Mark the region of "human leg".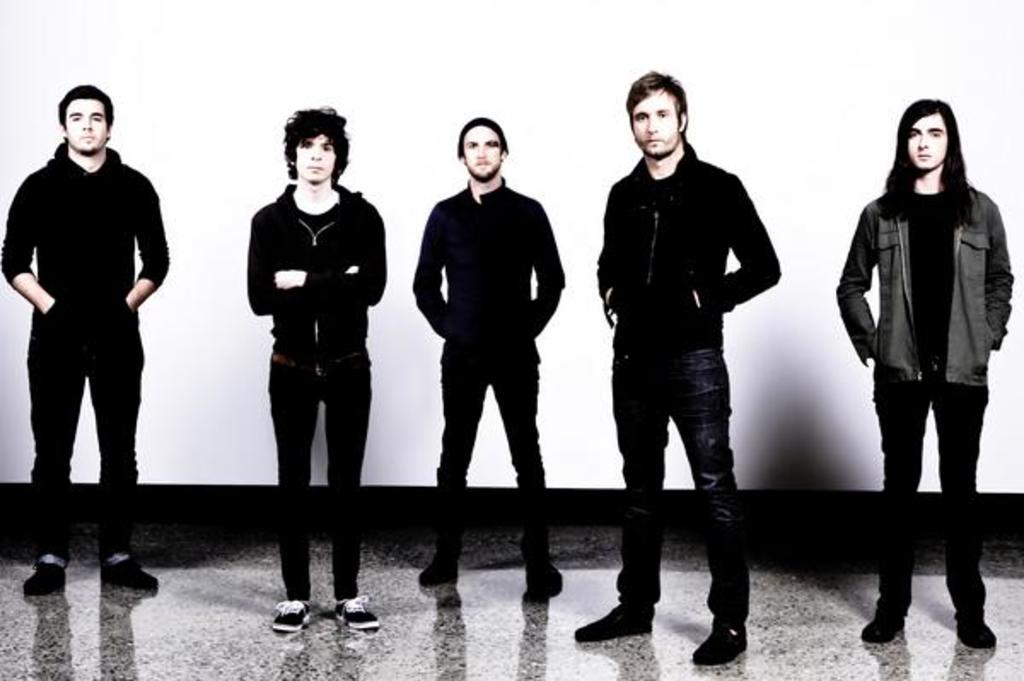
Region: bbox=[925, 350, 986, 649].
